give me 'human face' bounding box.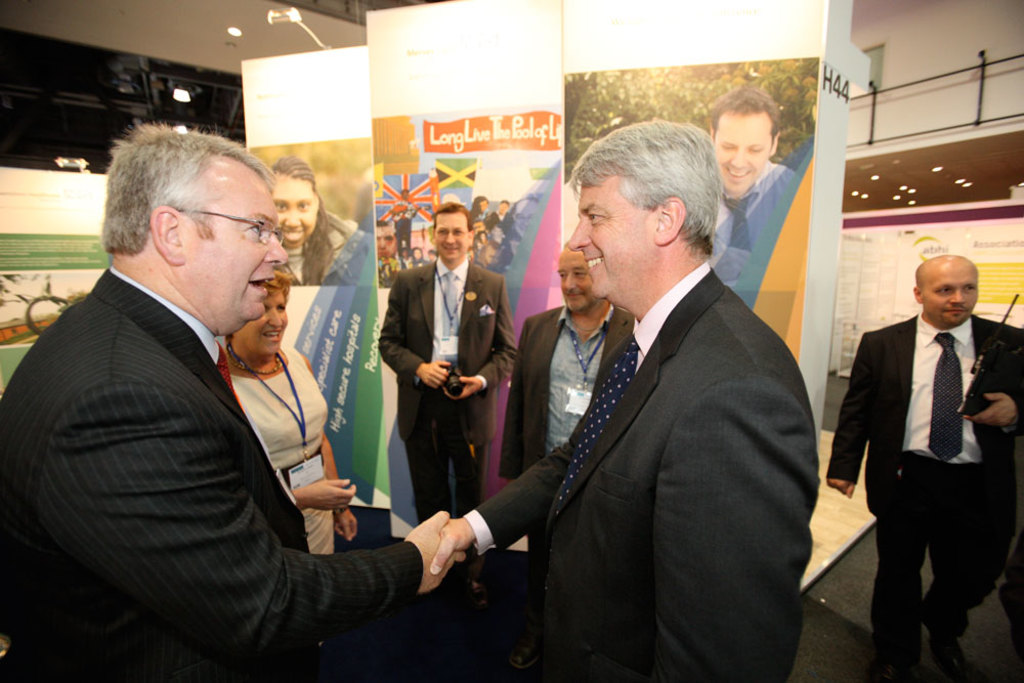
(x1=433, y1=211, x2=471, y2=261).
